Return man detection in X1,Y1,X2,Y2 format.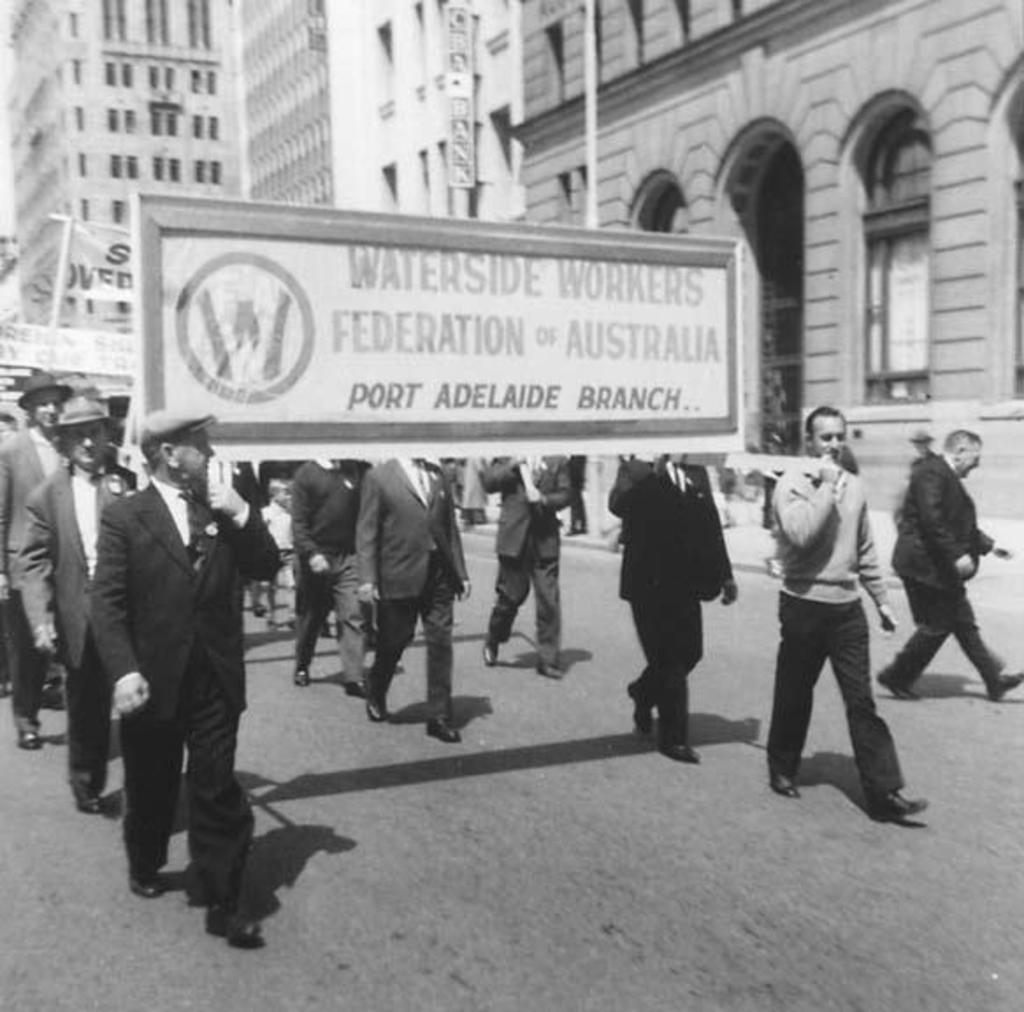
483,446,583,682.
